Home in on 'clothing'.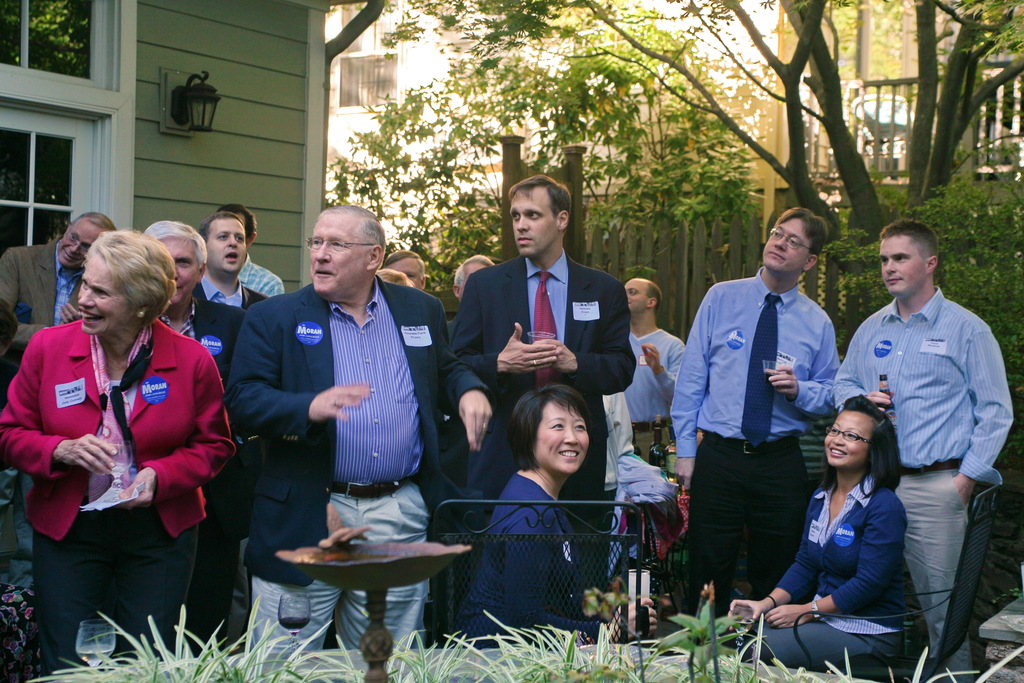
Homed in at (left=231, top=246, right=286, bottom=290).
